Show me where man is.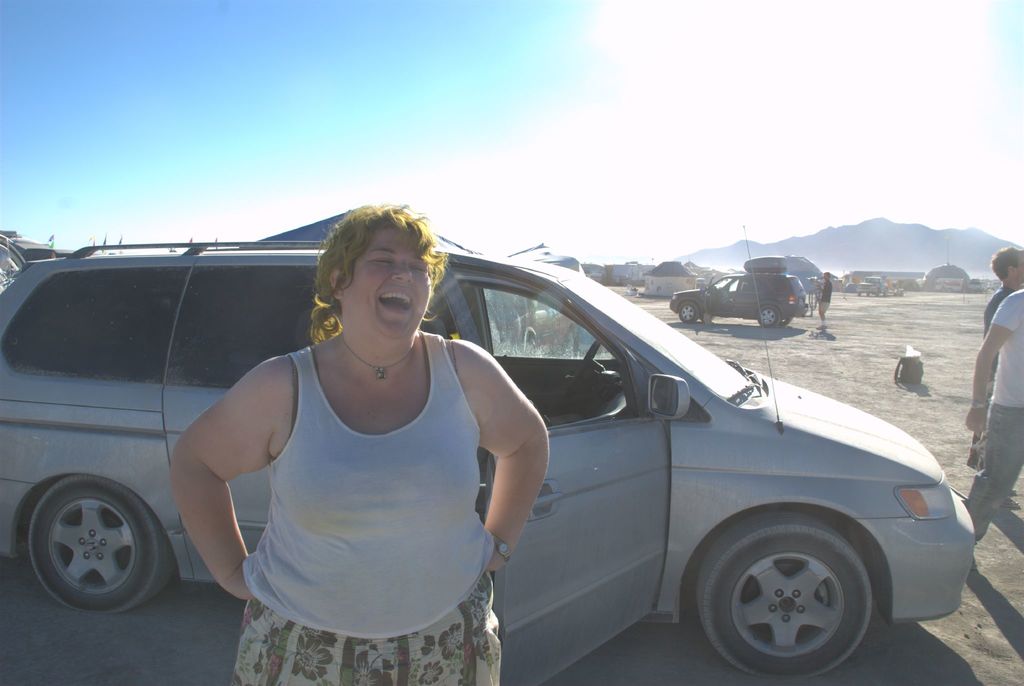
man is at box=[980, 248, 1023, 510].
